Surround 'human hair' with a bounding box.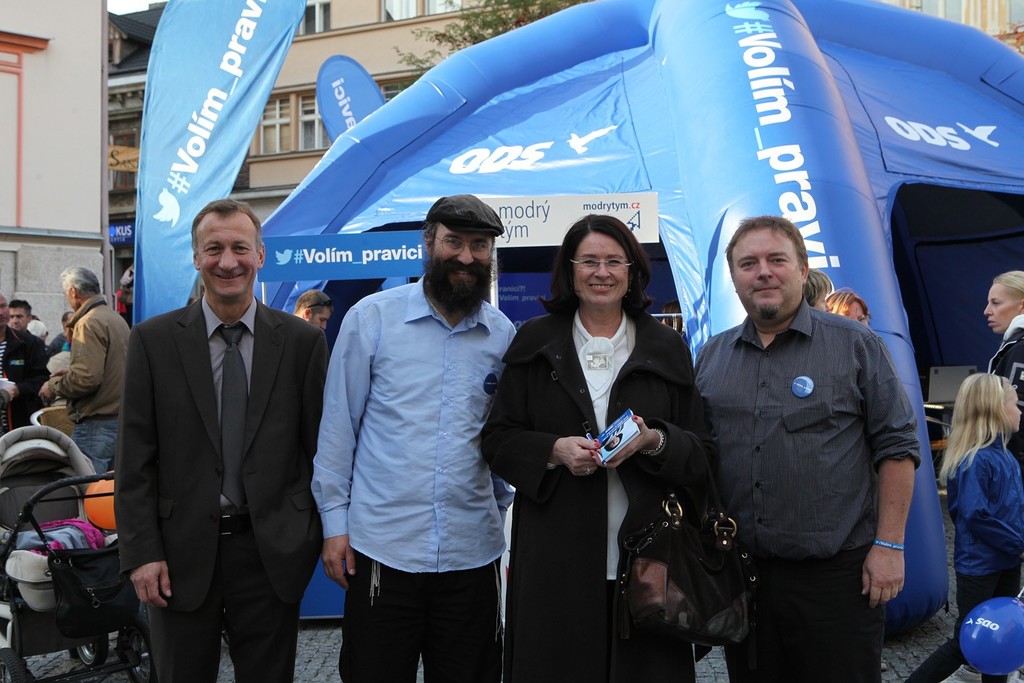
(189,197,263,258).
